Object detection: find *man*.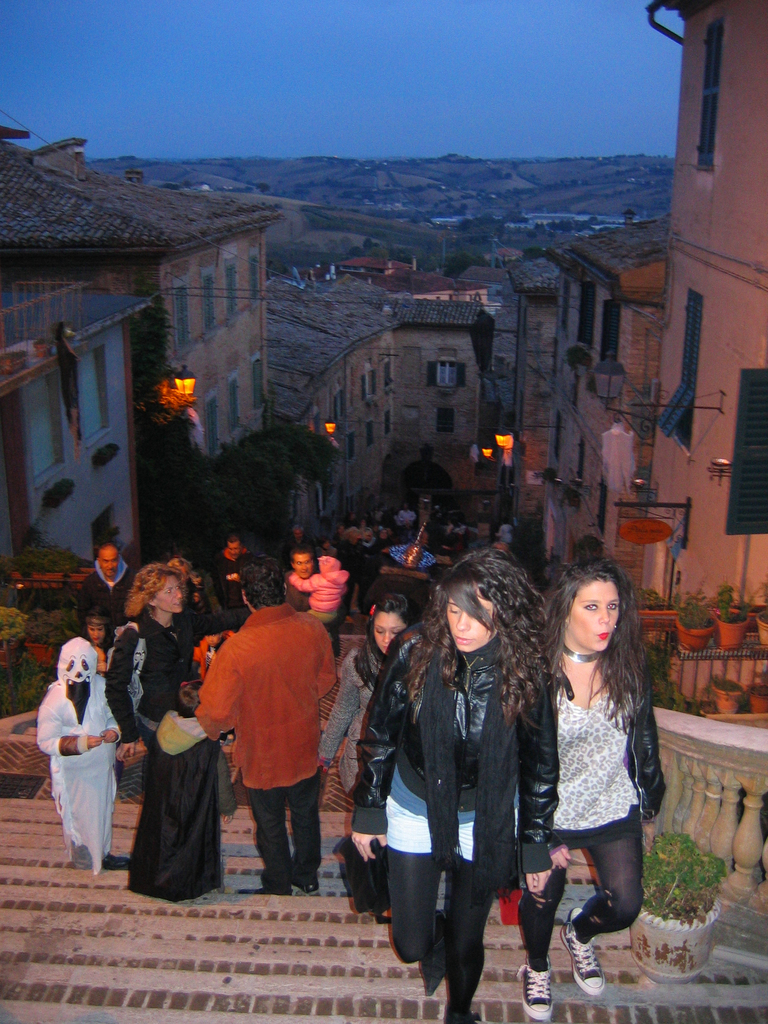
x1=284 y1=543 x2=350 y2=655.
